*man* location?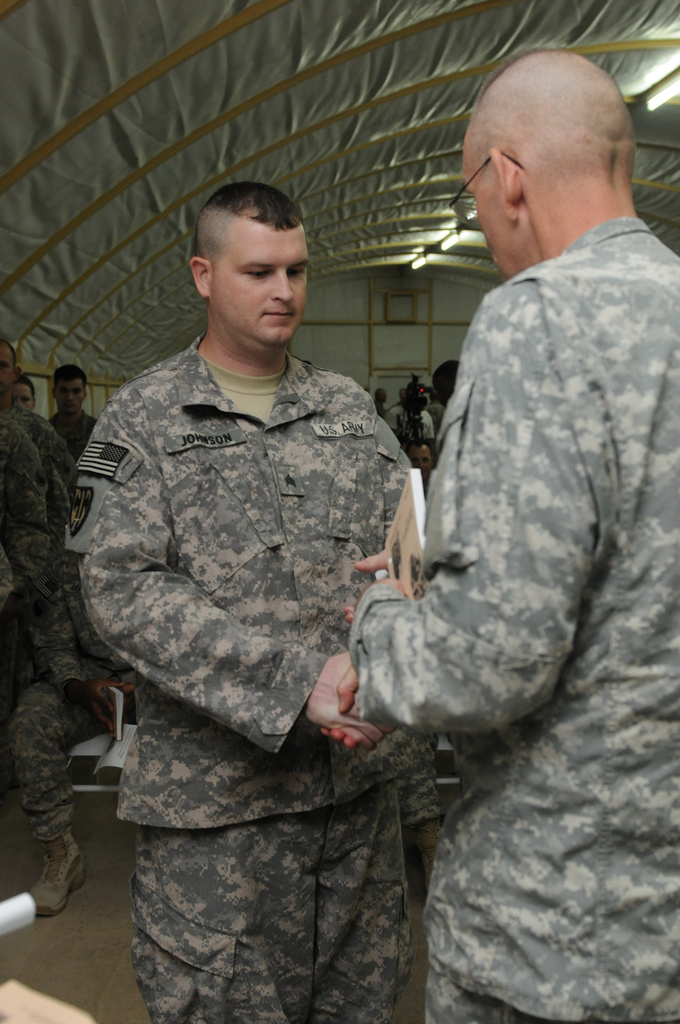
crop(8, 369, 33, 419)
